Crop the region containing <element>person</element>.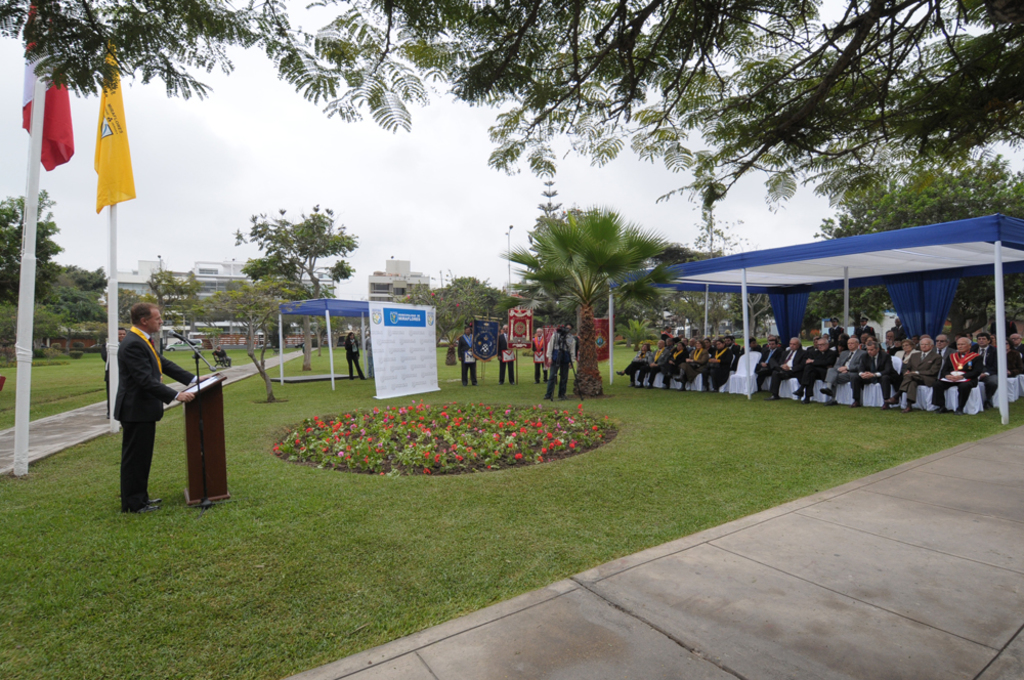
Crop region: Rect(114, 305, 207, 517).
